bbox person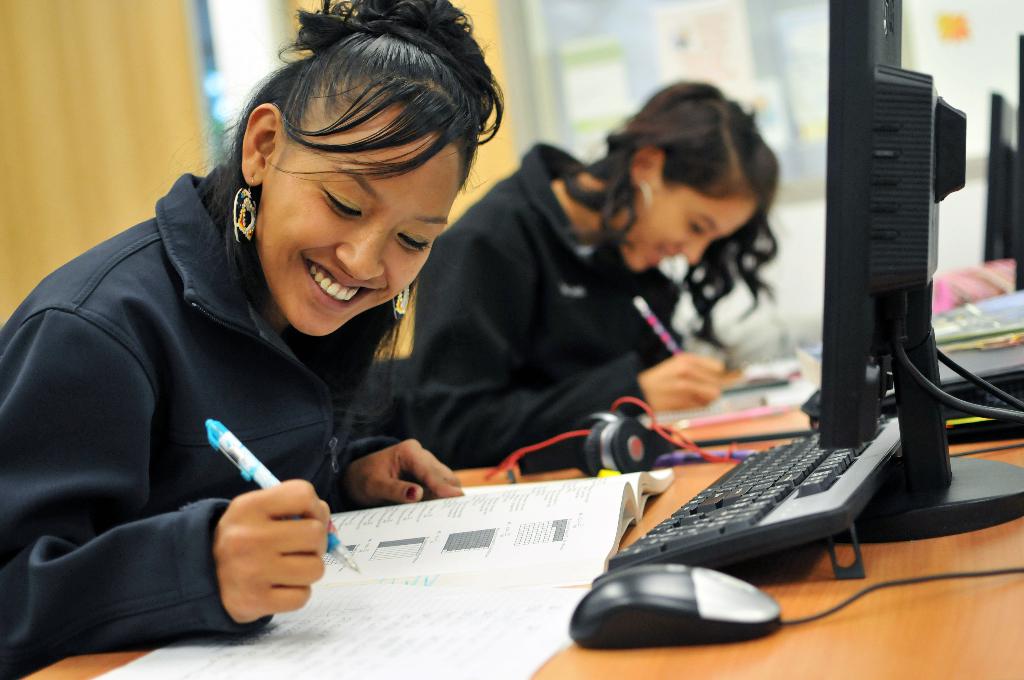
Rect(396, 80, 779, 469)
